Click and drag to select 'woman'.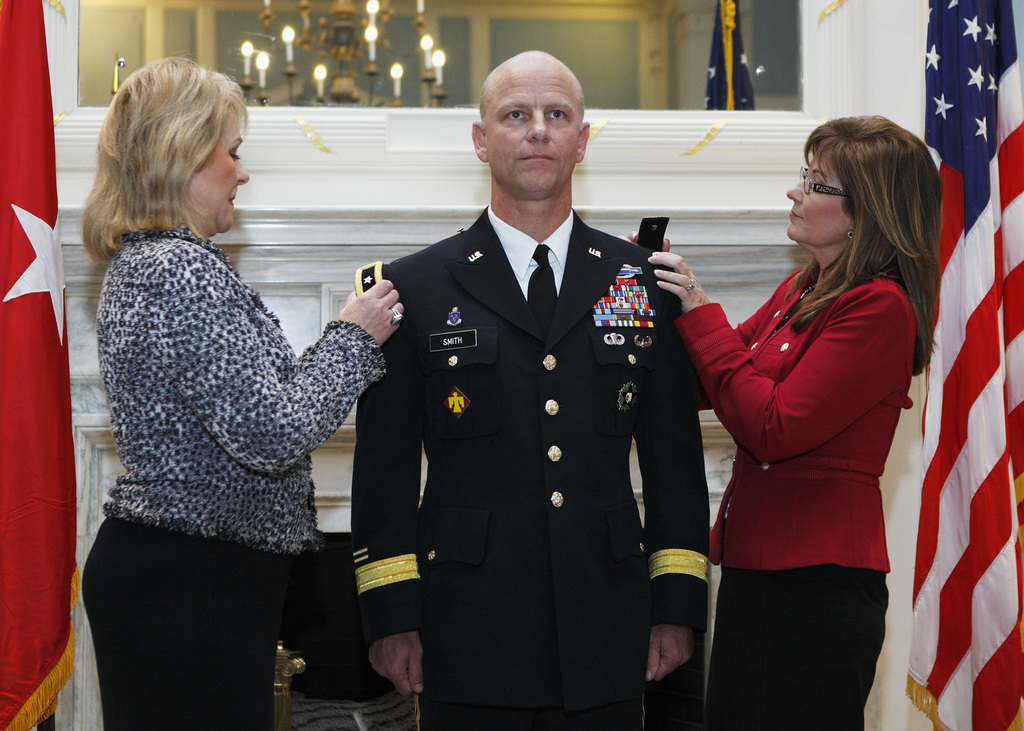
Selection: (x1=682, y1=92, x2=937, y2=720).
